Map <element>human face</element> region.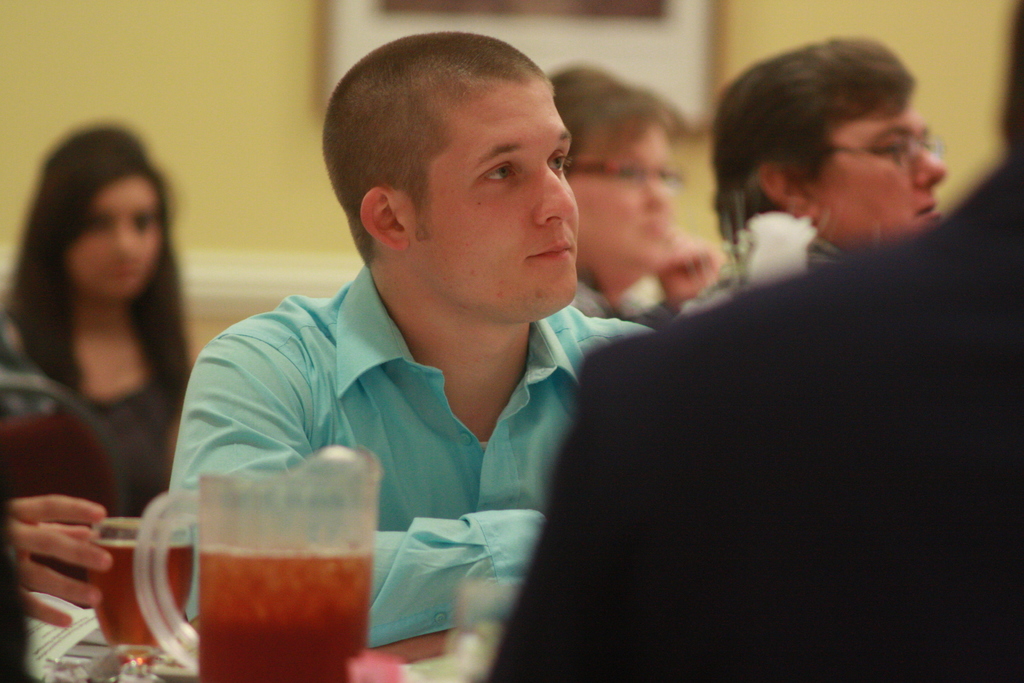
Mapped to 801,93,948,240.
